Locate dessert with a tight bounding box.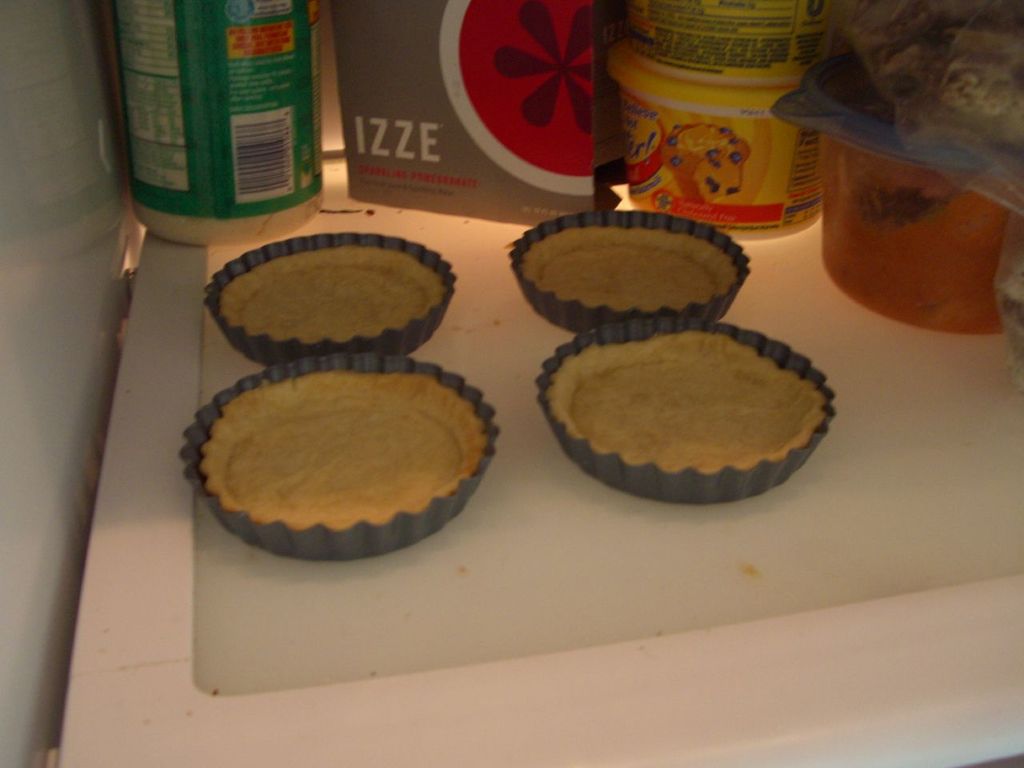
[x1=223, y1=245, x2=445, y2=346].
